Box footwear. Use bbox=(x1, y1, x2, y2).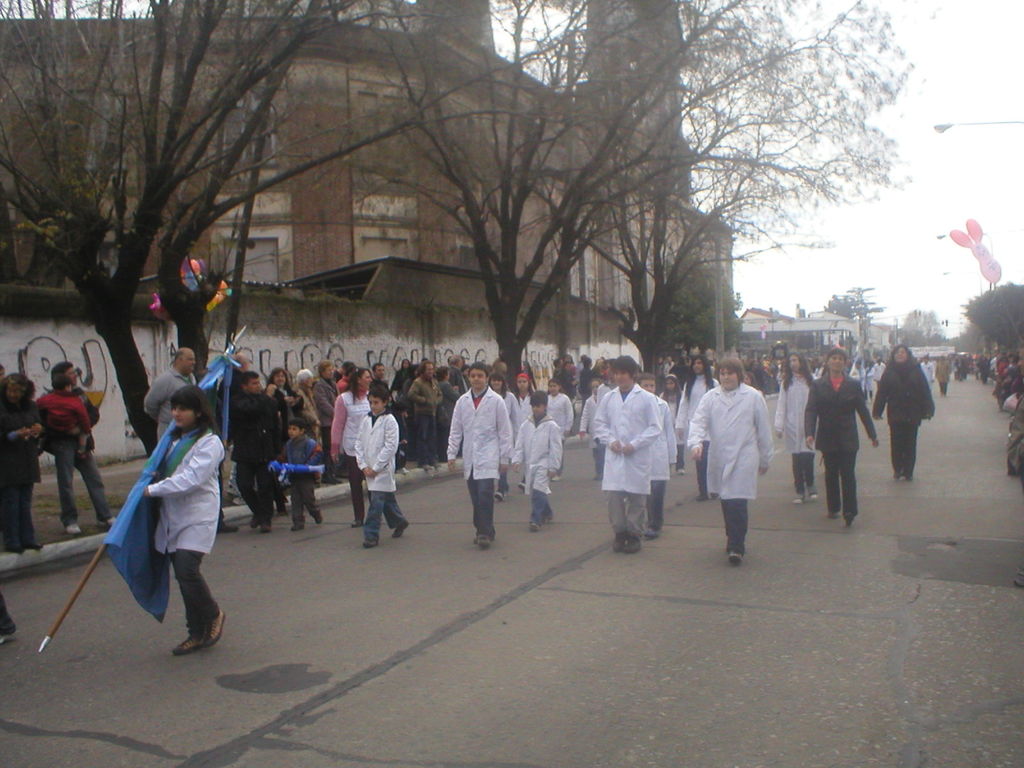
bbox=(495, 494, 502, 503).
